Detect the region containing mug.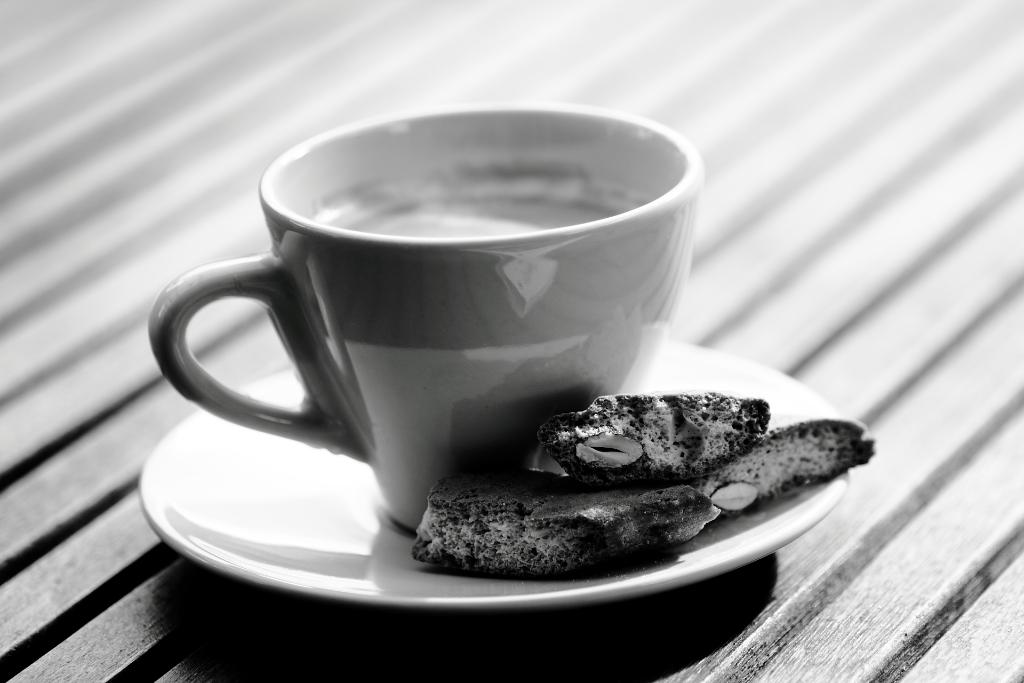
<box>144,108,703,530</box>.
